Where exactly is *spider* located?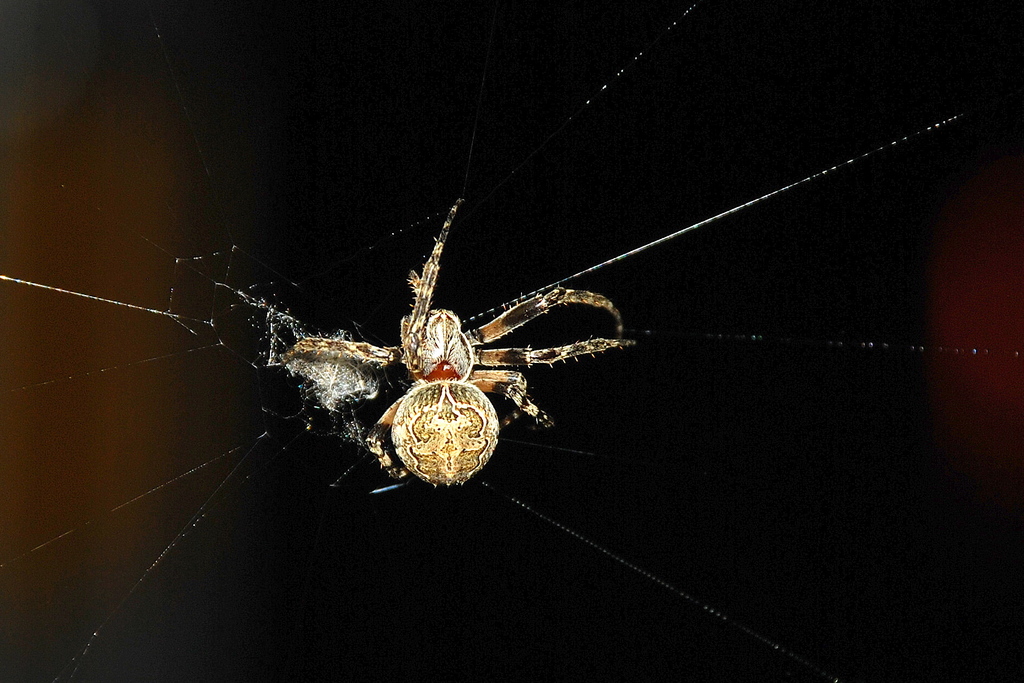
Its bounding box is region(264, 197, 636, 488).
